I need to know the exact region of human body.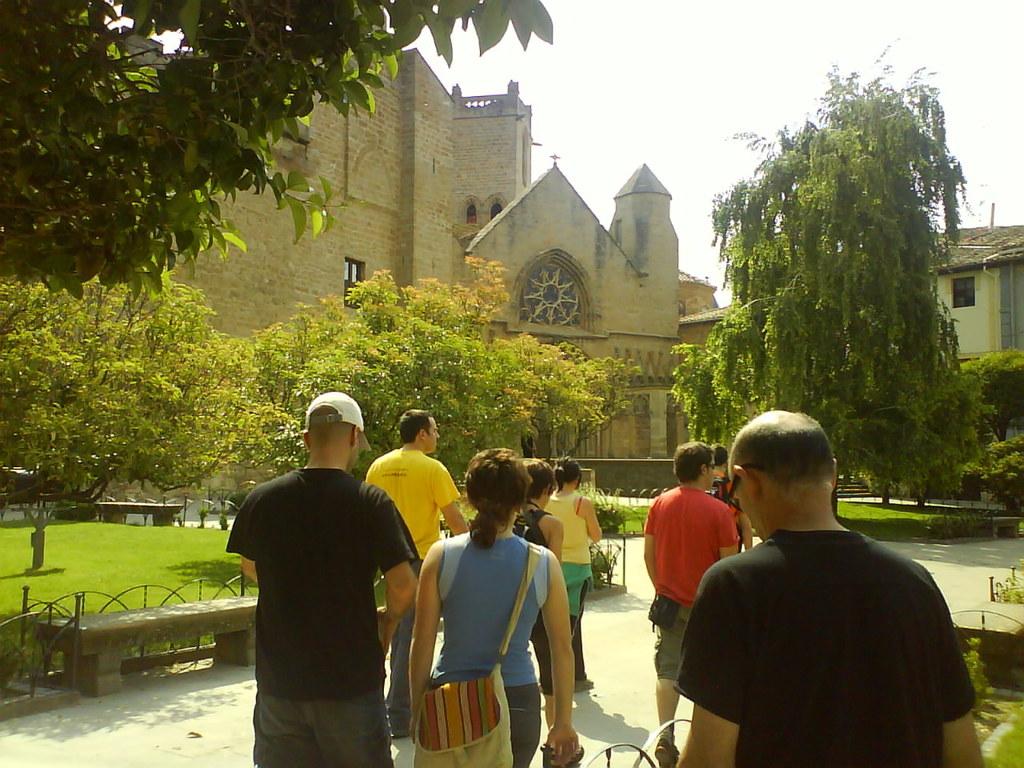
Region: {"left": 546, "top": 486, "right": 606, "bottom": 694}.
